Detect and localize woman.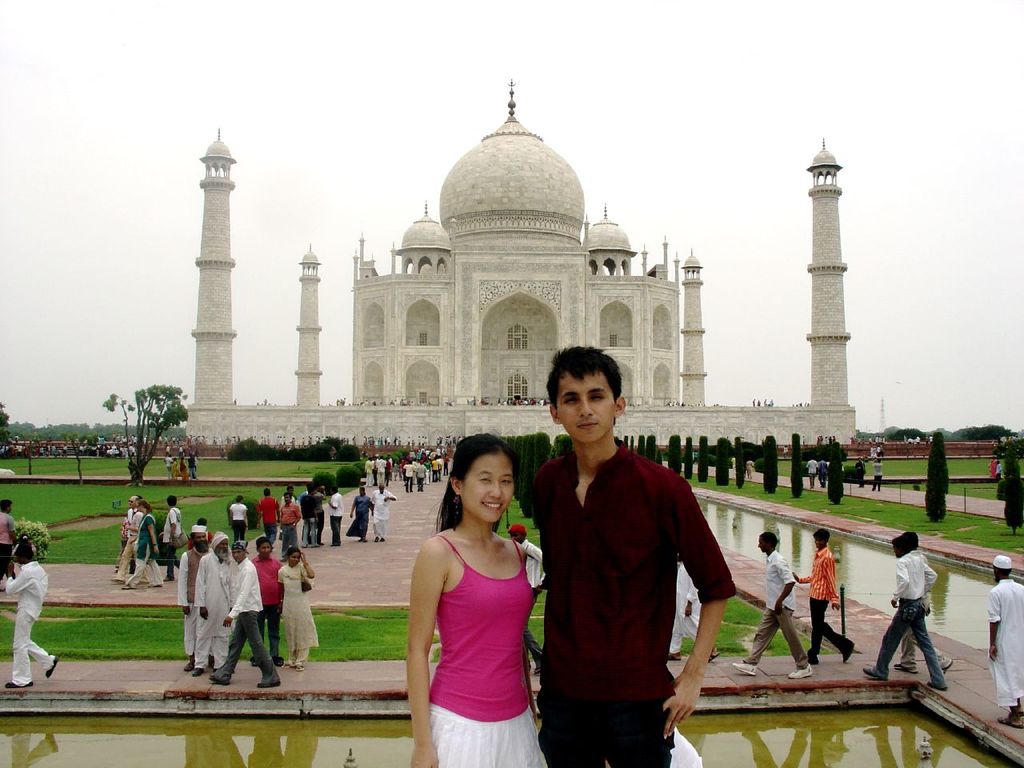
Localized at 274/547/314/673.
